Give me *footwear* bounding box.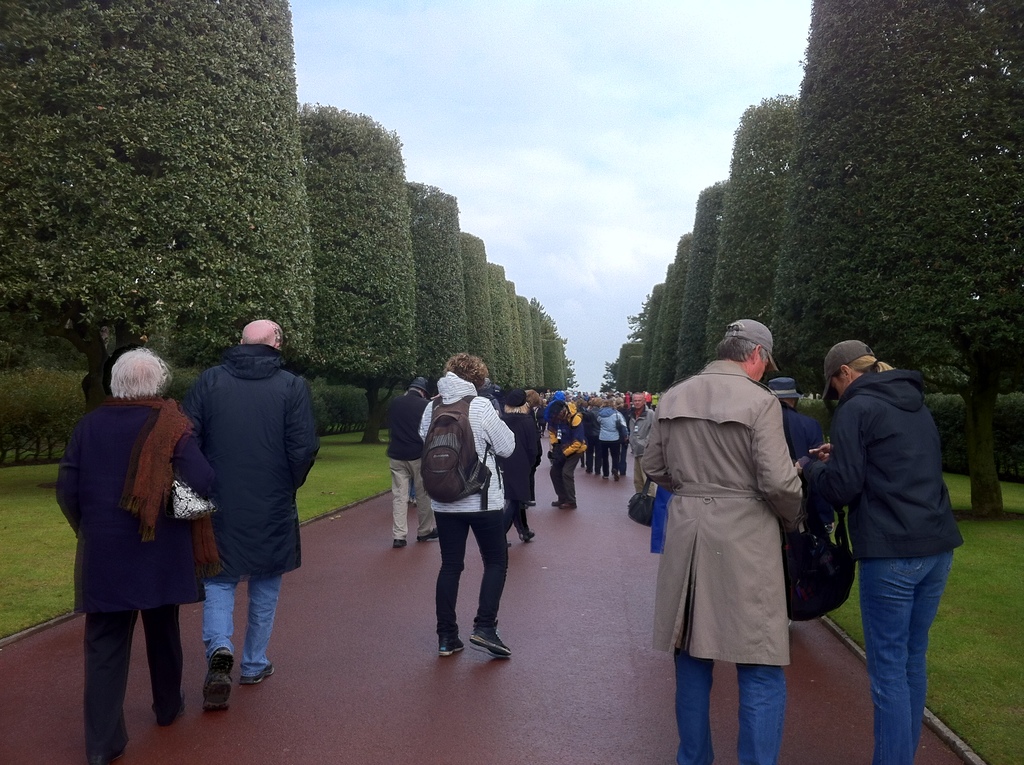
box=[527, 529, 536, 540].
